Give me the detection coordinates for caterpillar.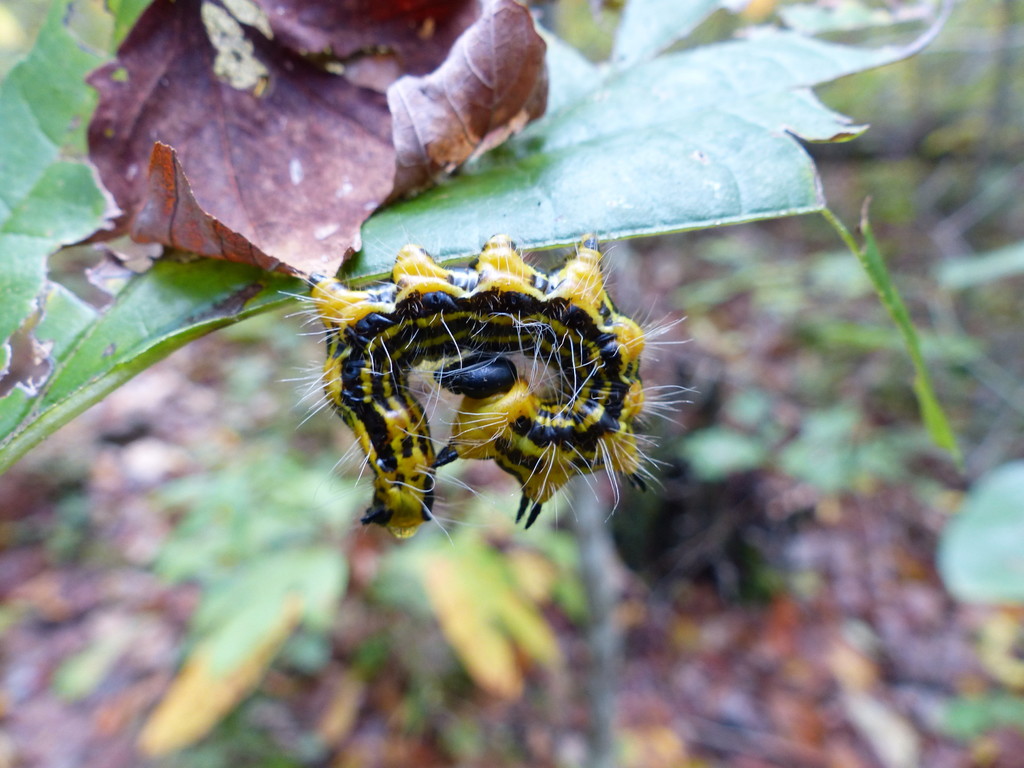
(x1=278, y1=221, x2=698, y2=547).
